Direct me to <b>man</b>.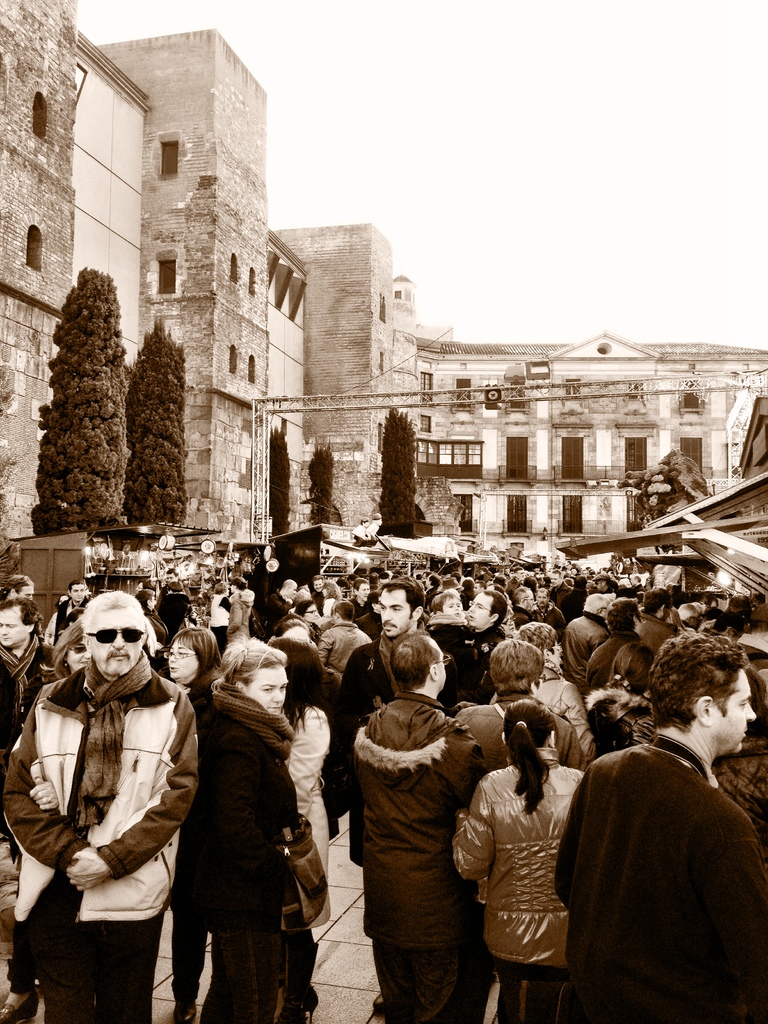
Direction: pyautogui.locateOnScreen(550, 567, 574, 607).
